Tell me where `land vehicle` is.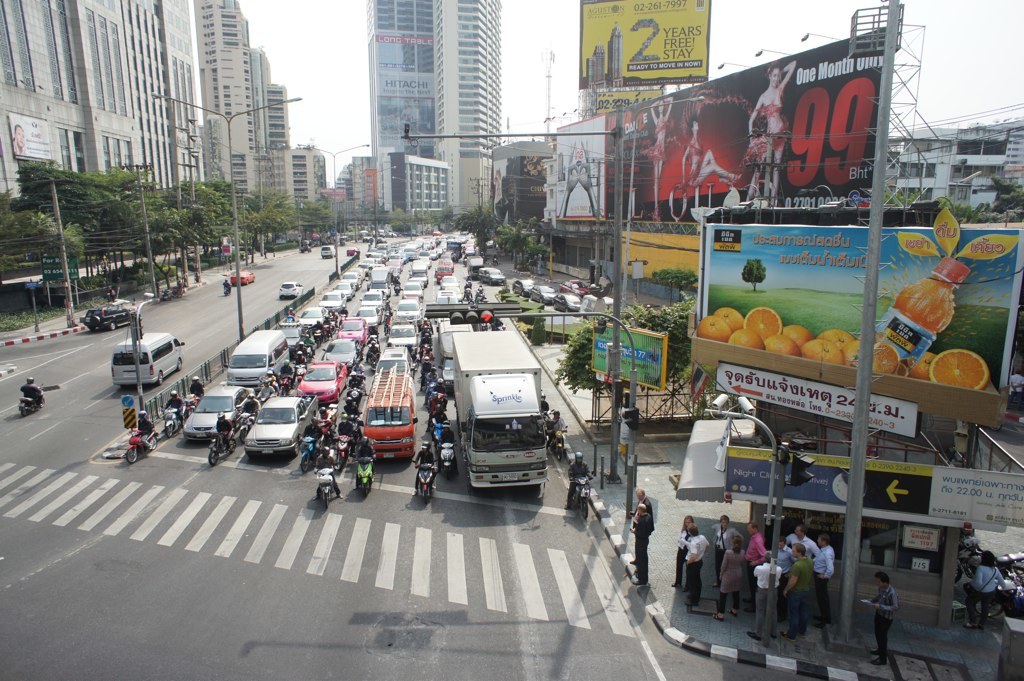
`land vehicle` is at [left=553, top=293, right=581, bottom=313].
